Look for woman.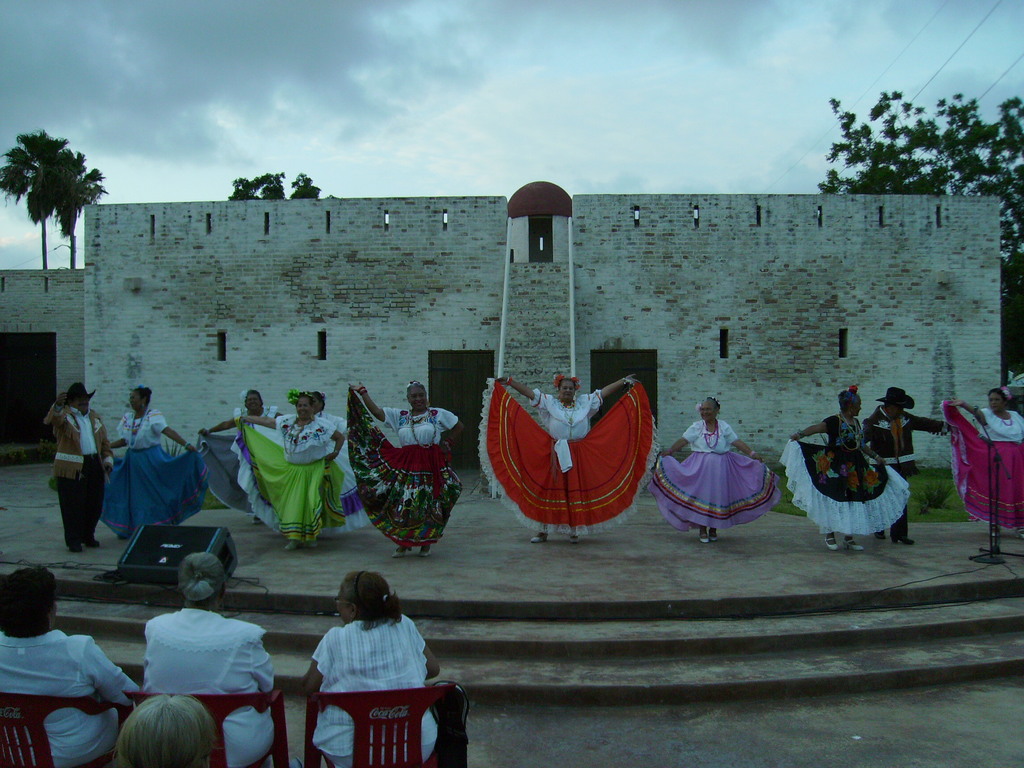
Found: <region>663, 394, 780, 540</region>.
